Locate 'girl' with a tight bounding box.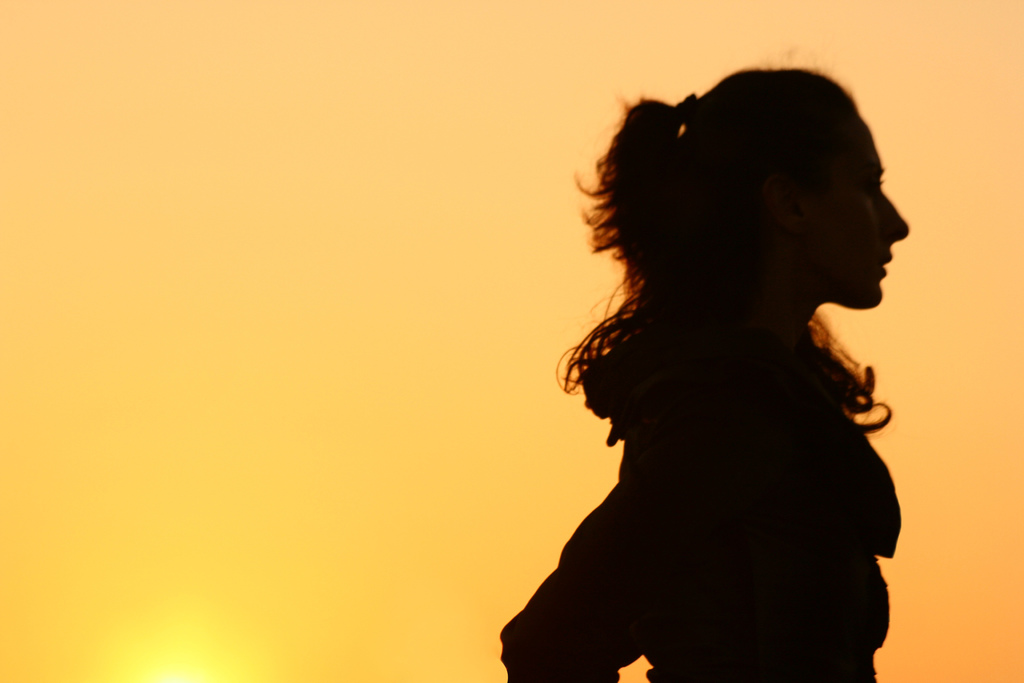
left=499, top=63, right=911, bottom=682.
